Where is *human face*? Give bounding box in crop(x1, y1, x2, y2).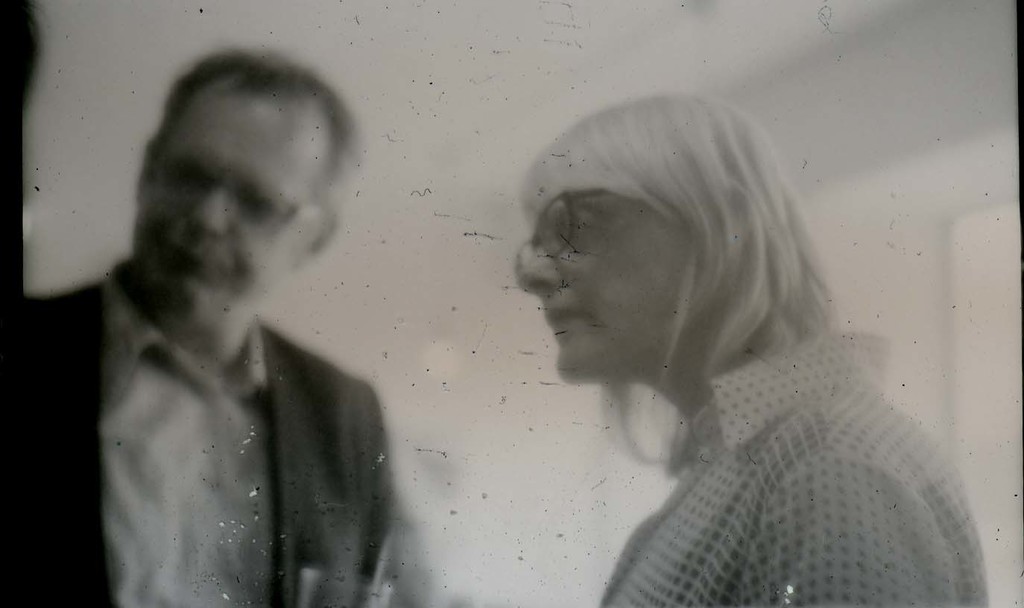
crop(509, 192, 686, 380).
